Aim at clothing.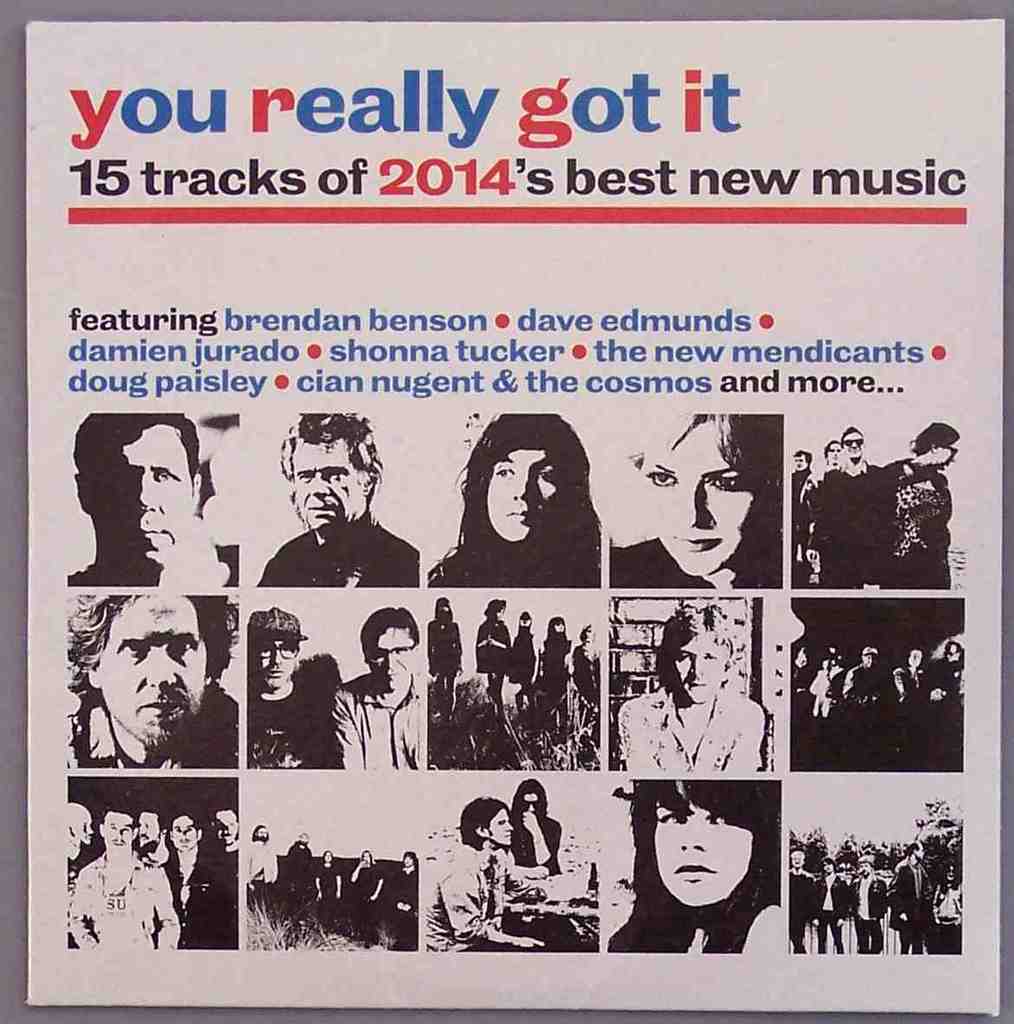
Aimed at (503,812,566,863).
